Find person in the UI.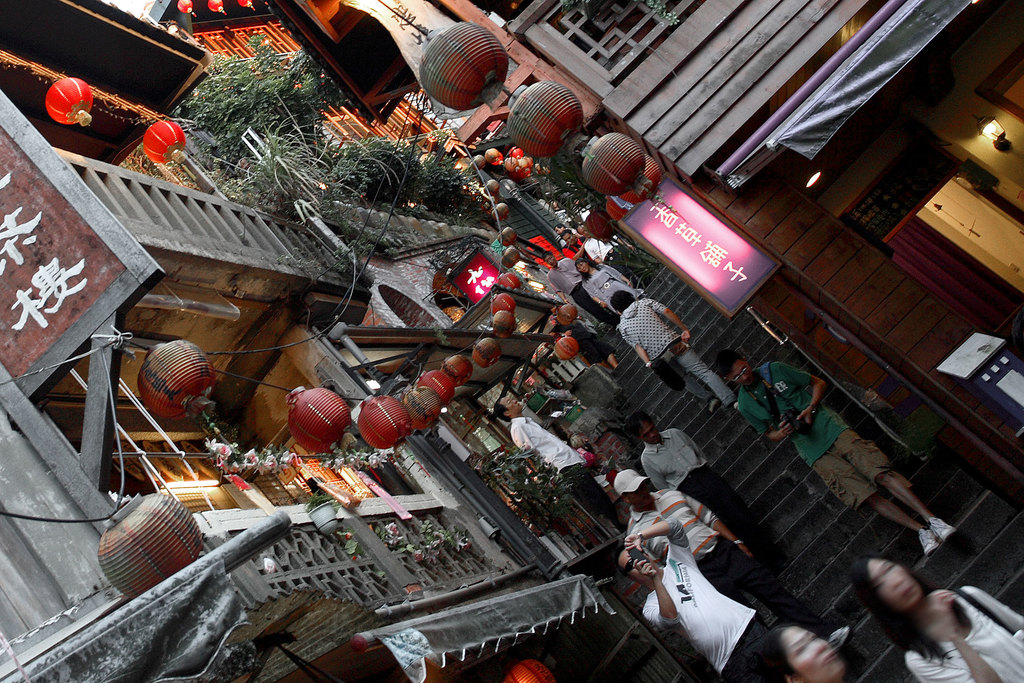
UI element at [636,411,746,534].
